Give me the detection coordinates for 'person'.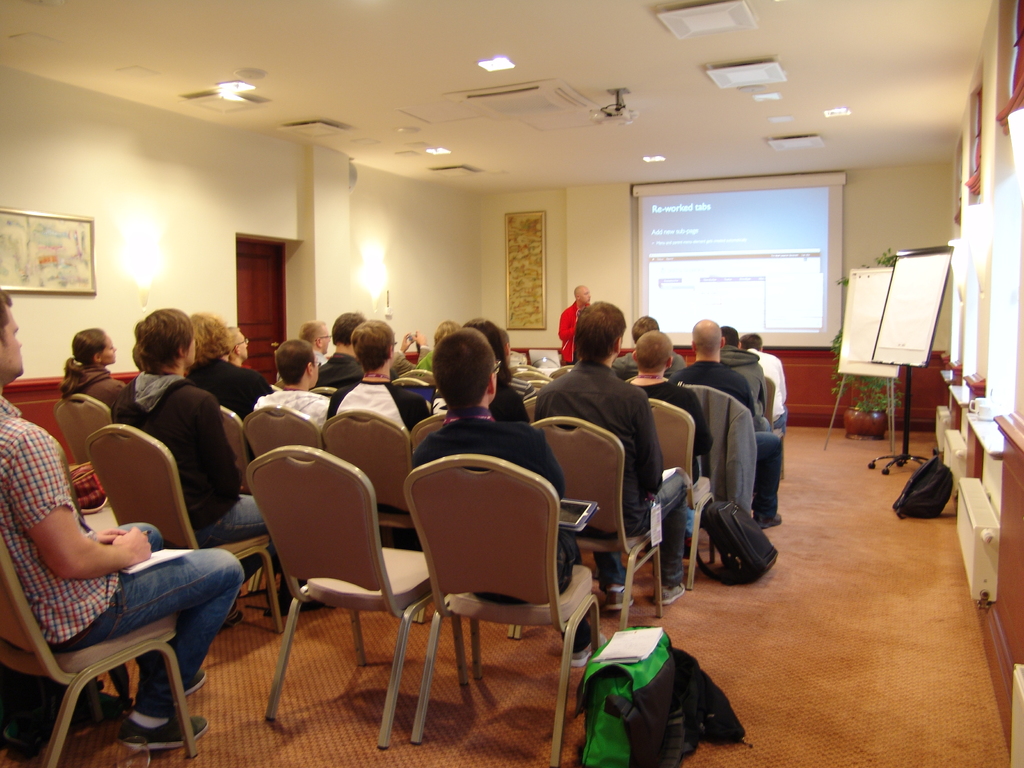
Rect(0, 284, 245, 751).
